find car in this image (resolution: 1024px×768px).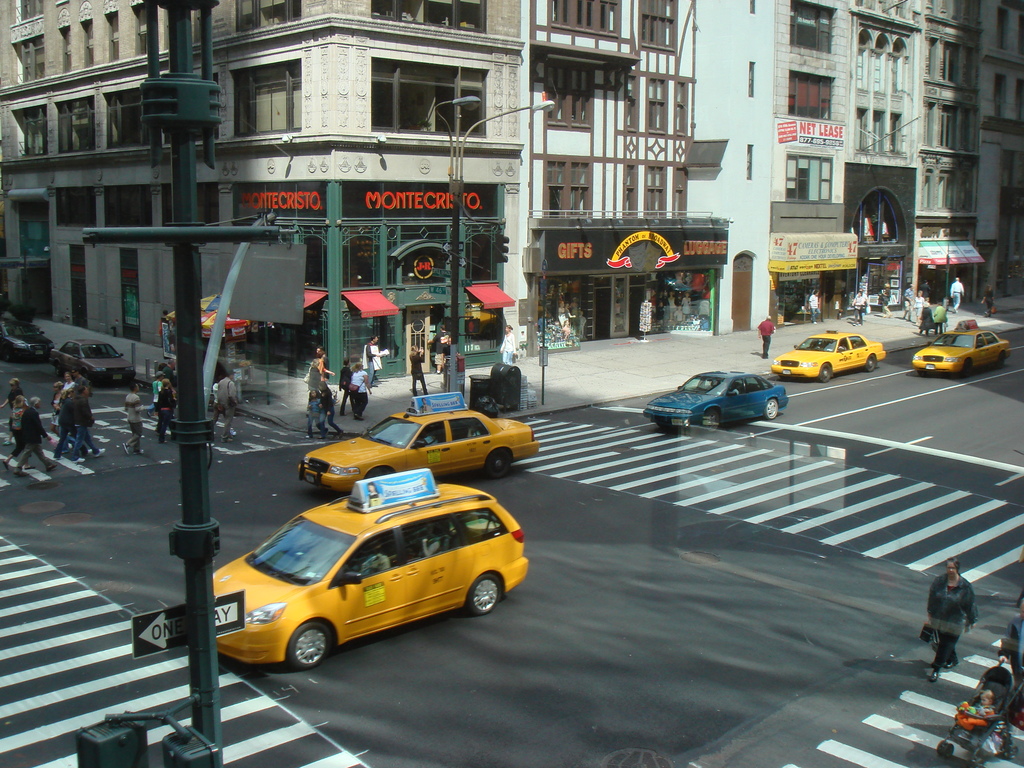
select_region(906, 318, 1012, 381).
